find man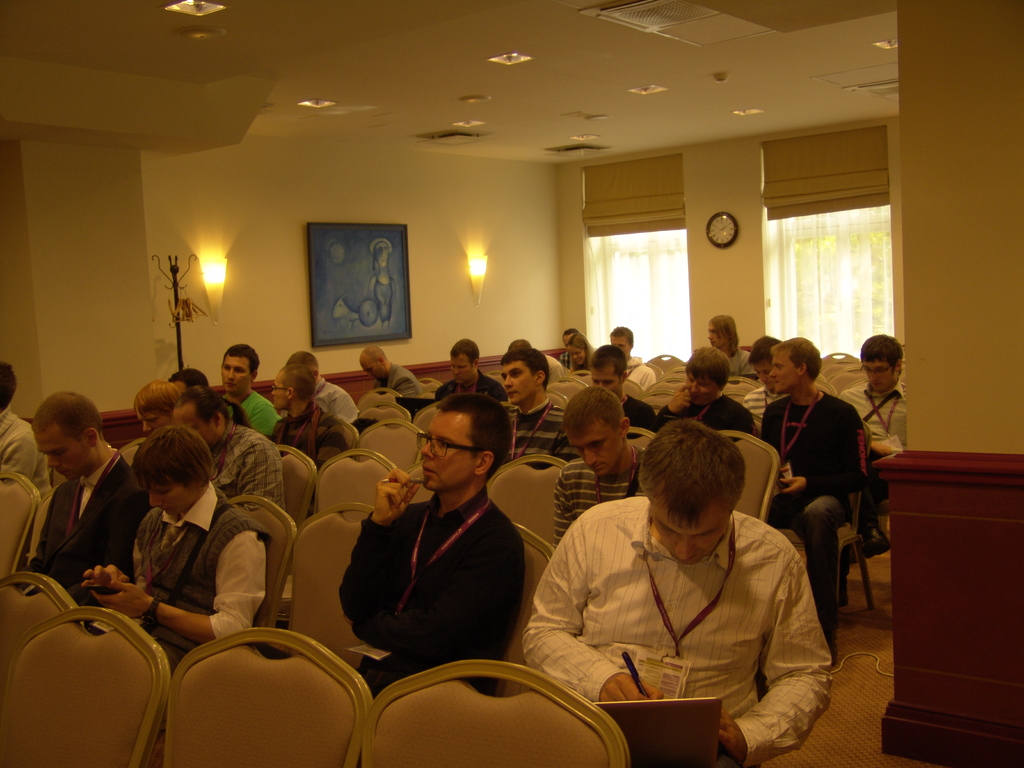
(left=755, top=328, right=870, bottom=658)
